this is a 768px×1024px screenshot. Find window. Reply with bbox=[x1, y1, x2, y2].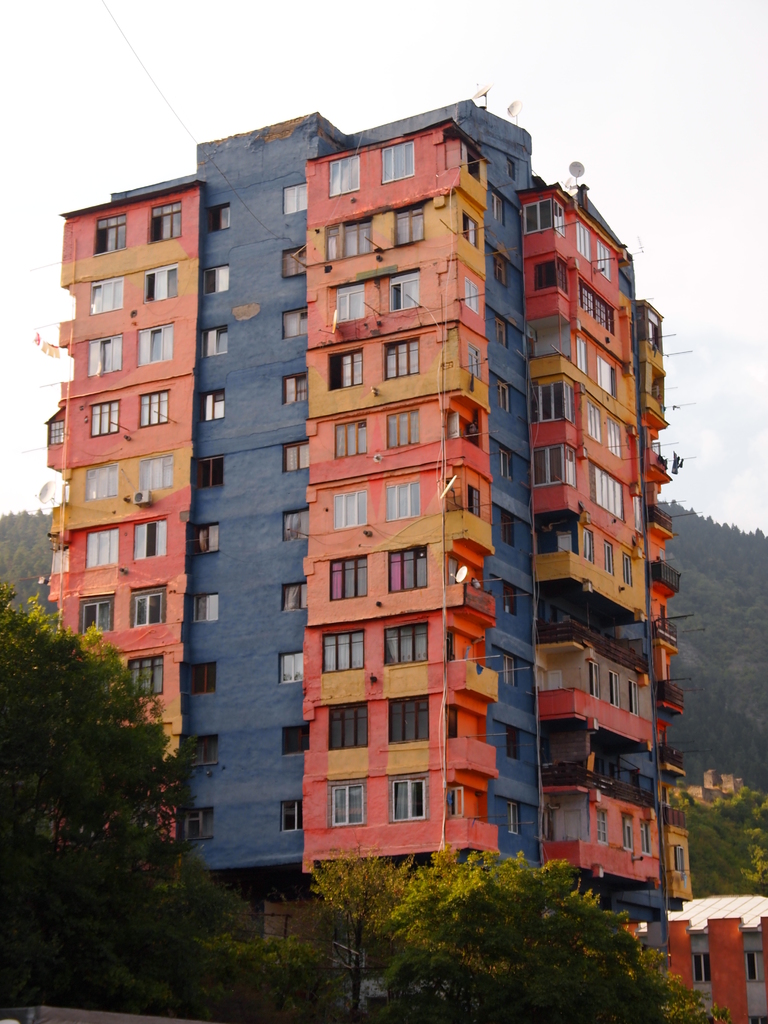
bbox=[135, 389, 170, 435].
